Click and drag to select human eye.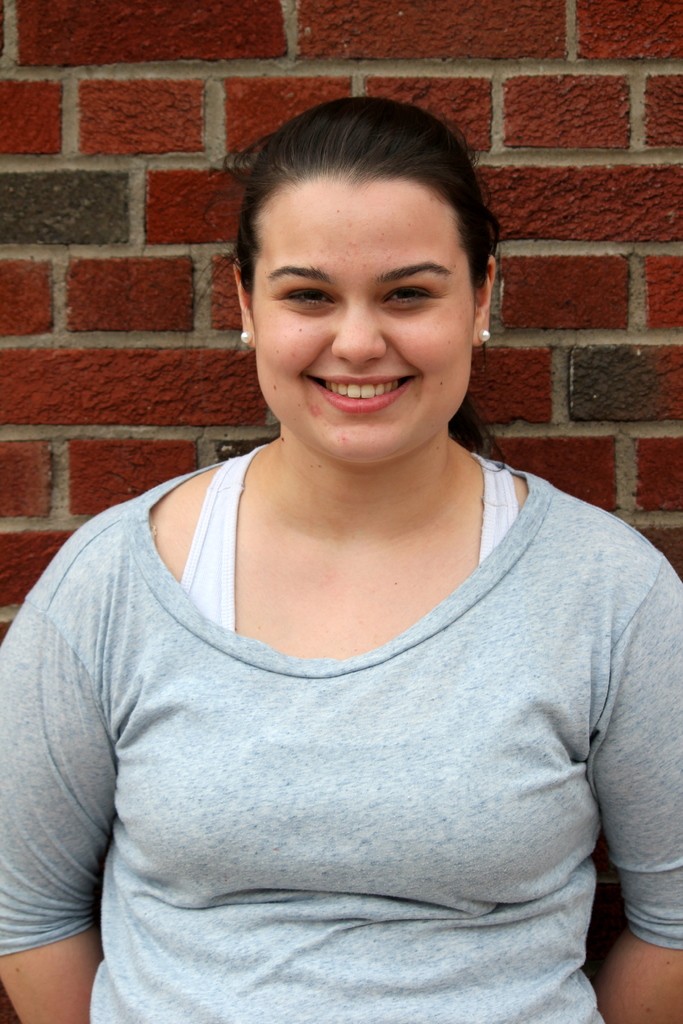
Selection: bbox=(276, 273, 339, 317).
